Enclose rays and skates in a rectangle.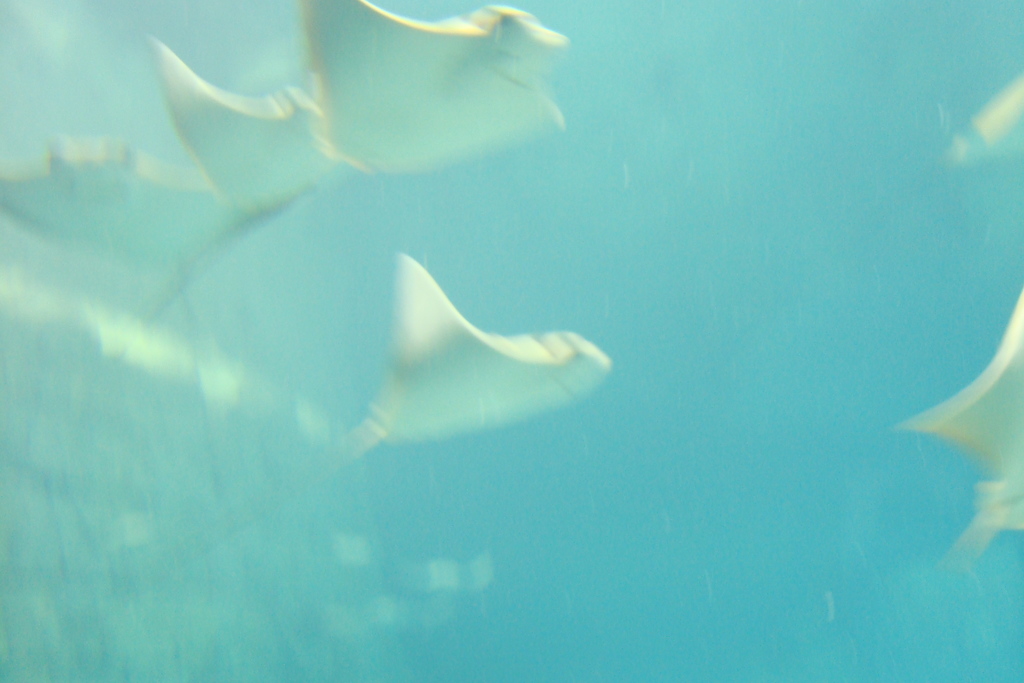
172, 254, 618, 573.
